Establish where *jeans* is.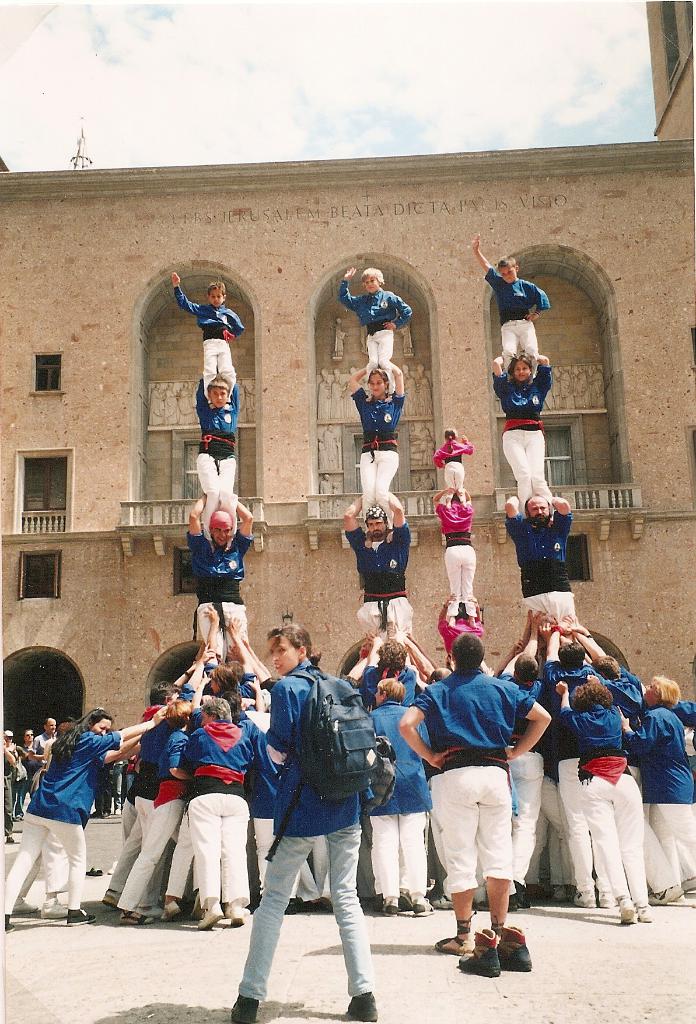
Established at (left=114, top=797, right=182, bottom=908).
